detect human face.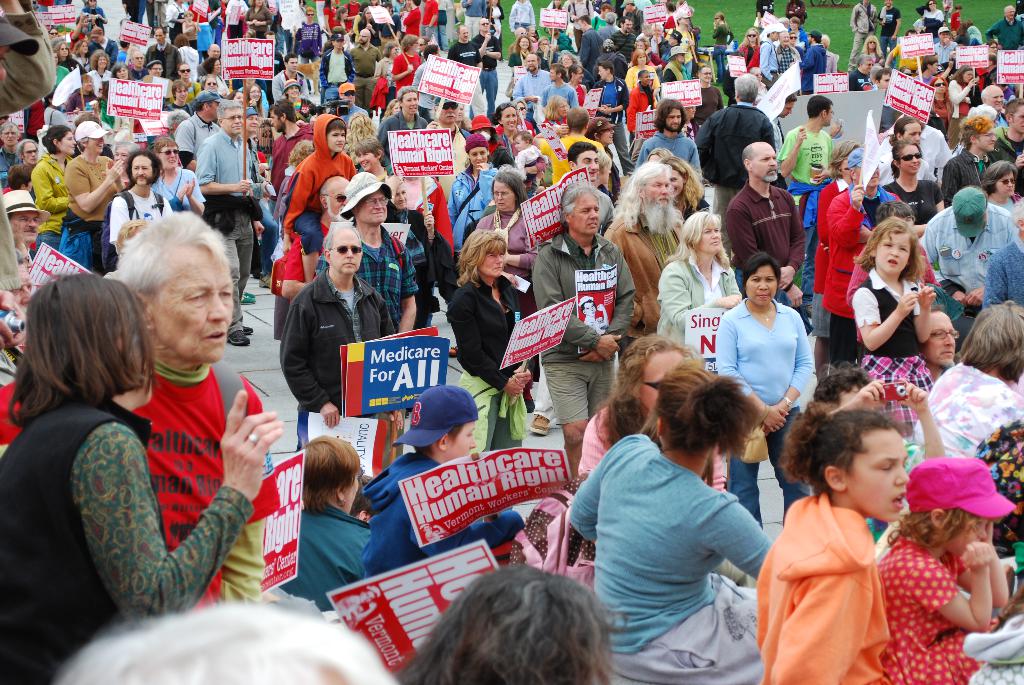
Detected at (left=3, top=131, right=19, bottom=147).
